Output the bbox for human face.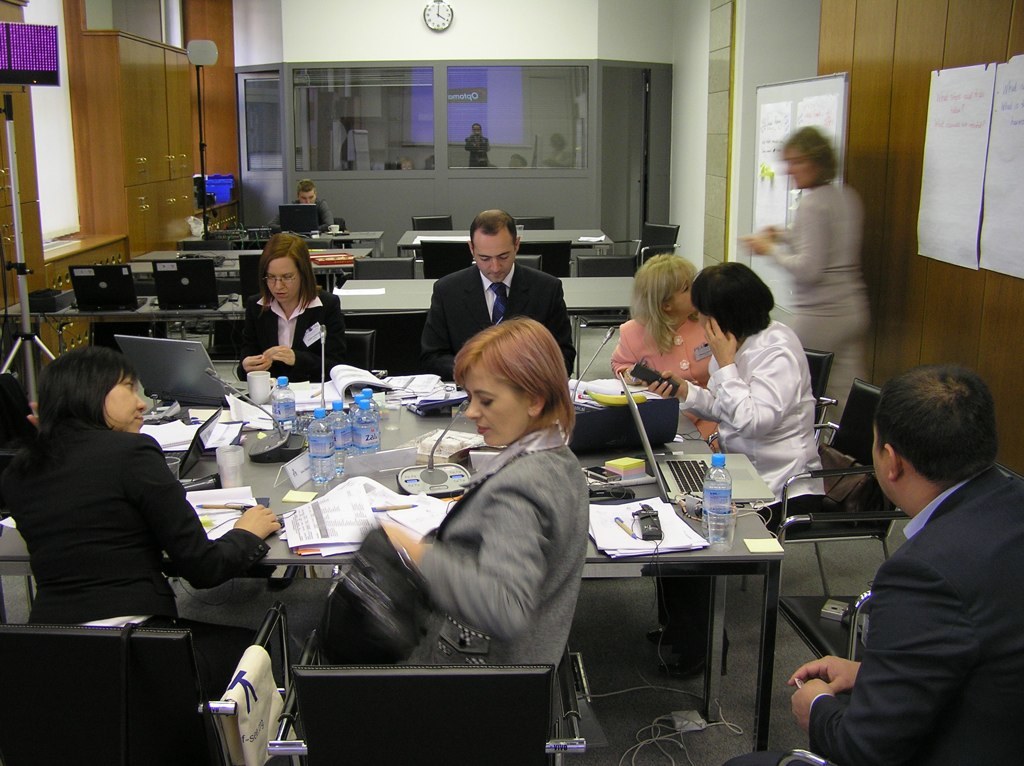
299 192 314 205.
